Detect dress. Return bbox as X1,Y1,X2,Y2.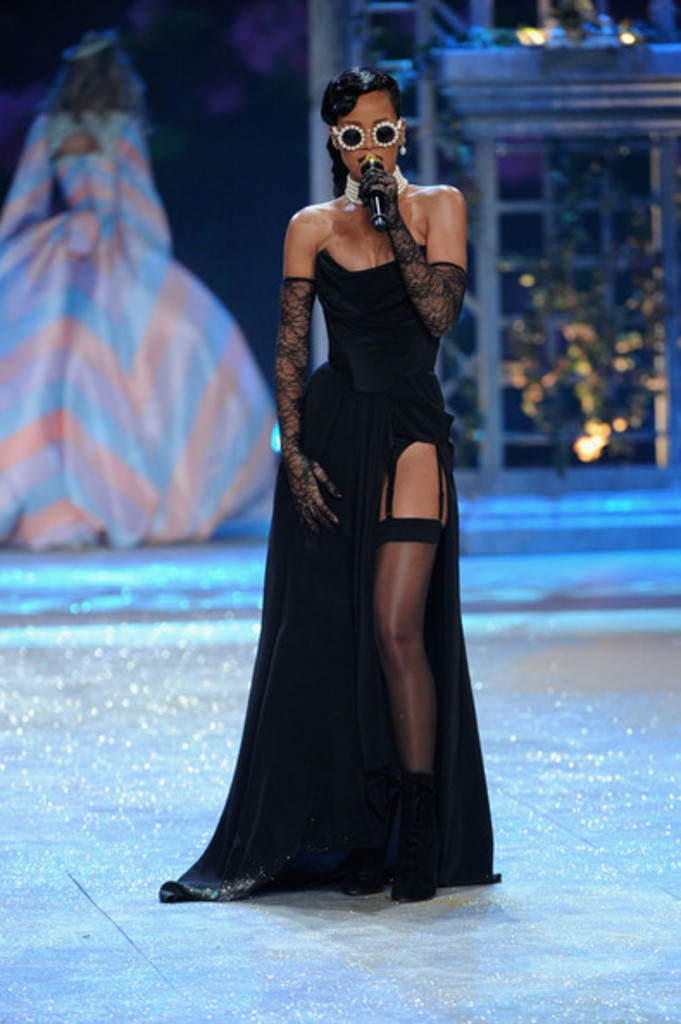
155,248,505,900.
